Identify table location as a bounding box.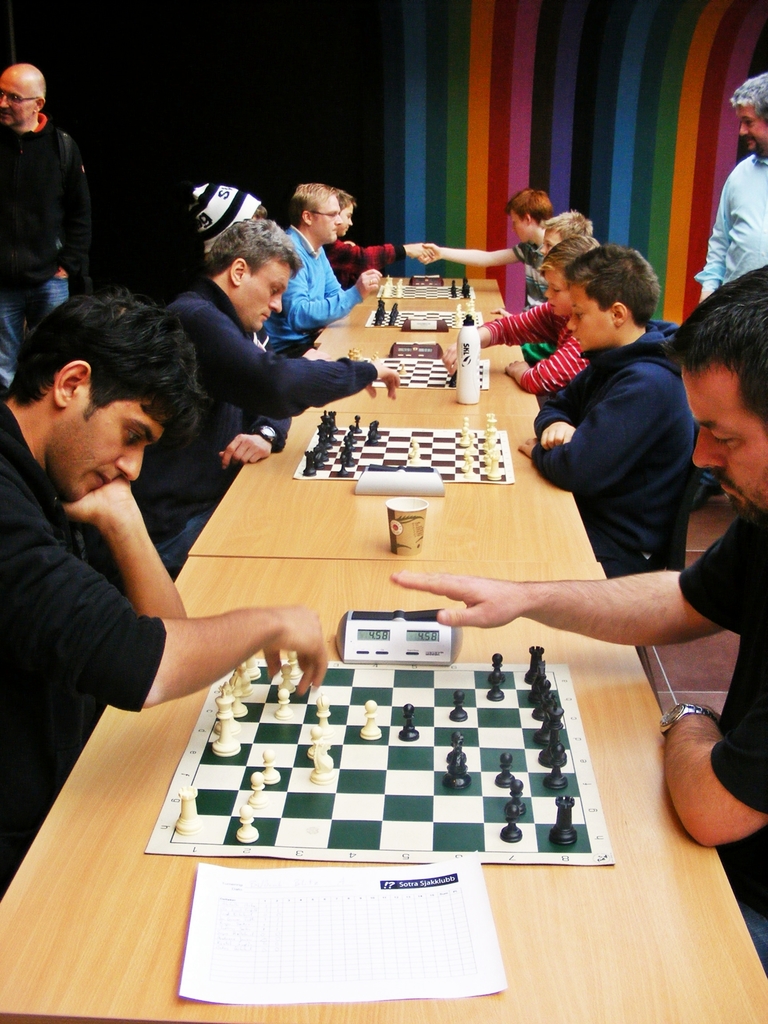
x1=188, y1=383, x2=598, y2=566.
